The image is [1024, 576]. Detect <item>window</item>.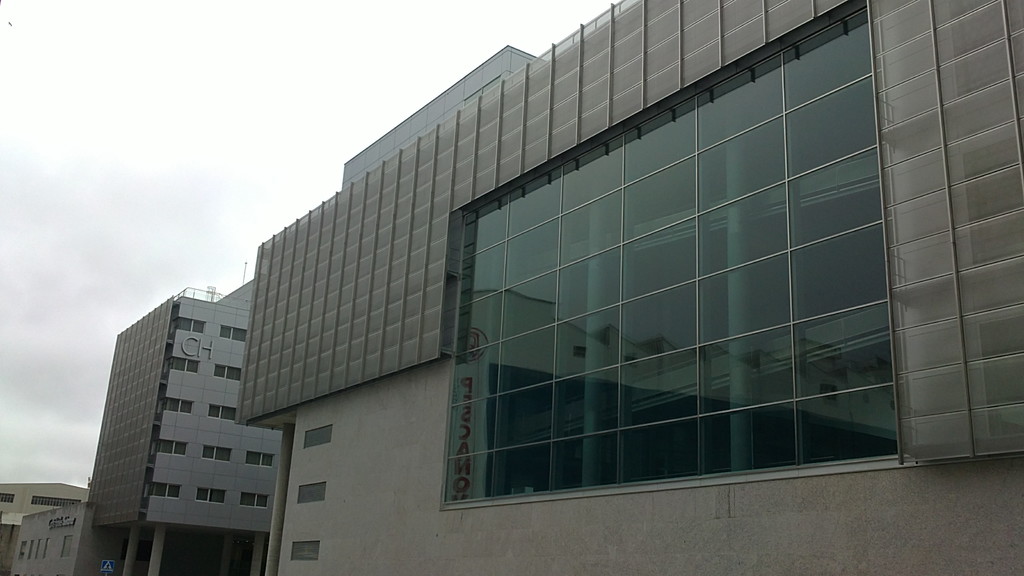
Detection: (171, 356, 200, 376).
